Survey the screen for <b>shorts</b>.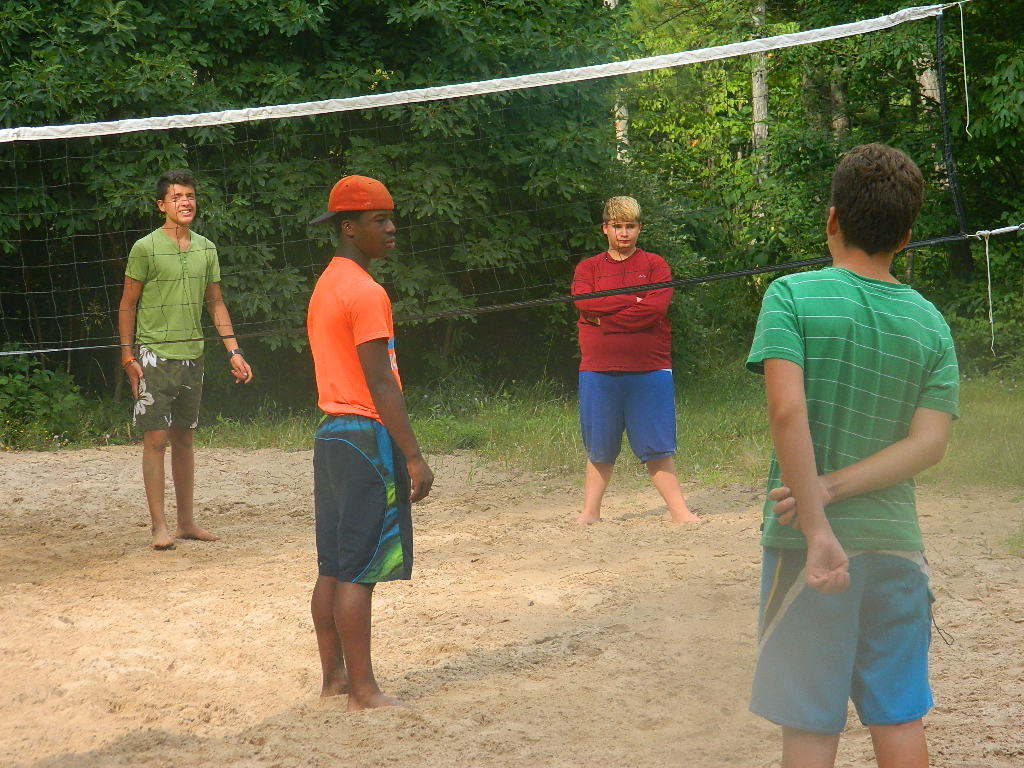
Survey found: left=755, top=550, right=939, bottom=732.
